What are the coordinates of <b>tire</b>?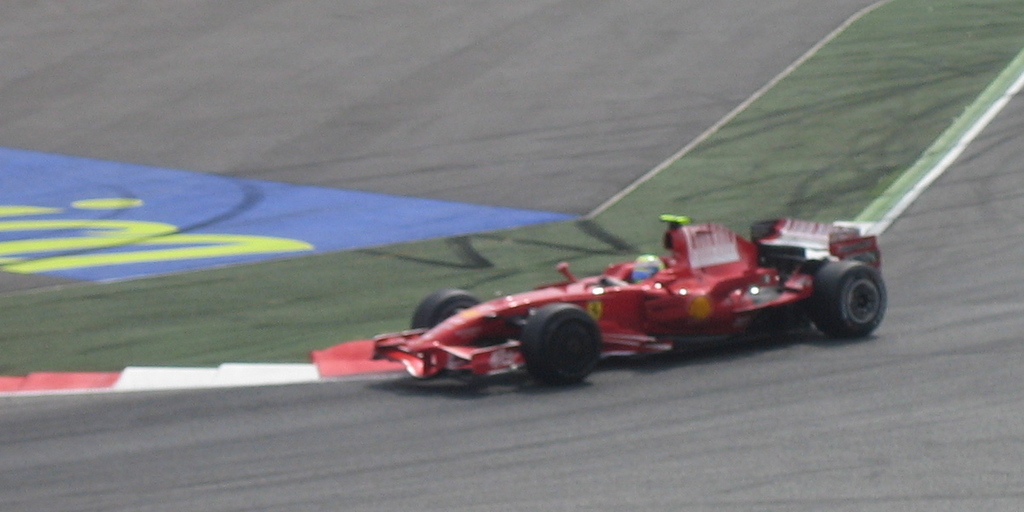
411,290,478,332.
